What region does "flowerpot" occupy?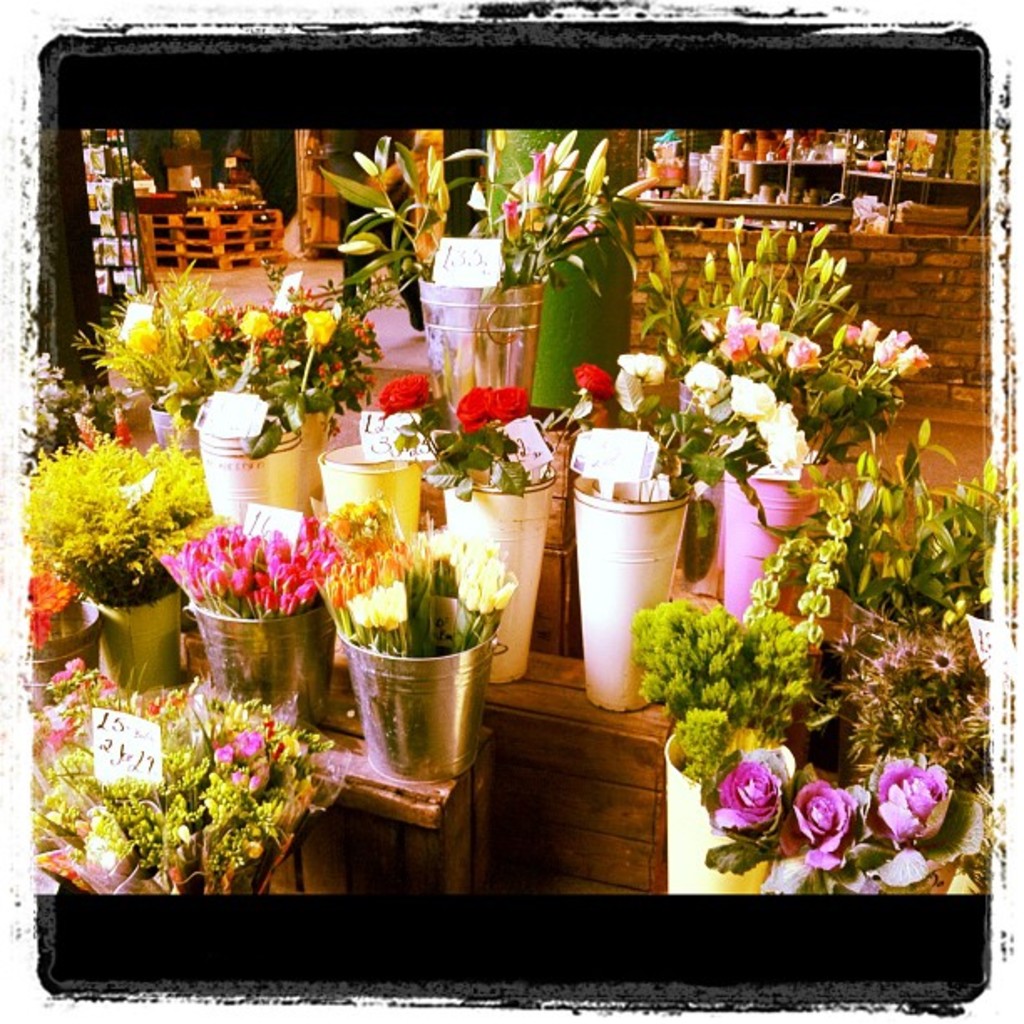
x1=30, y1=596, x2=105, y2=718.
